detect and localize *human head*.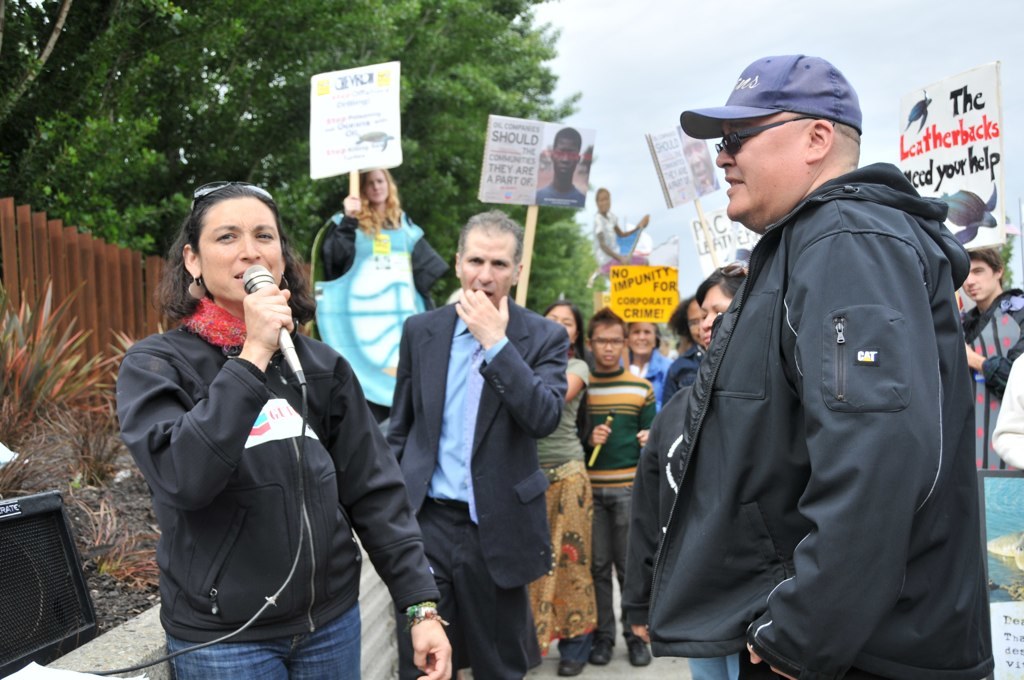
Localized at {"x1": 166, "y1": 178, "x2": 284, "y2": 311}.
